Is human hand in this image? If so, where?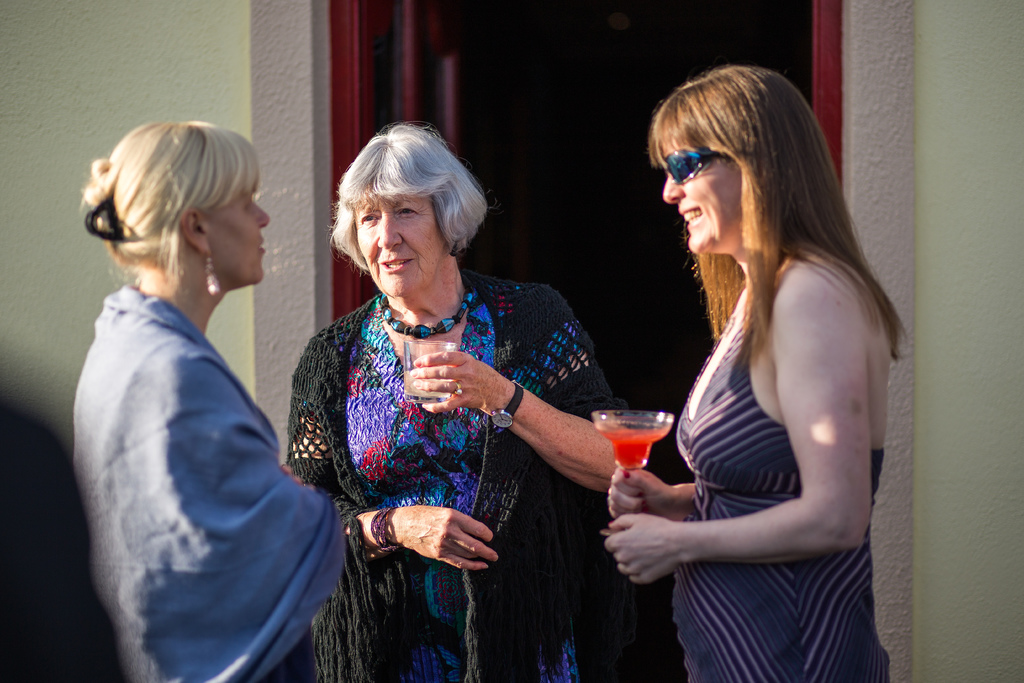
Yes, at rect(391, 503, 502, 573).
